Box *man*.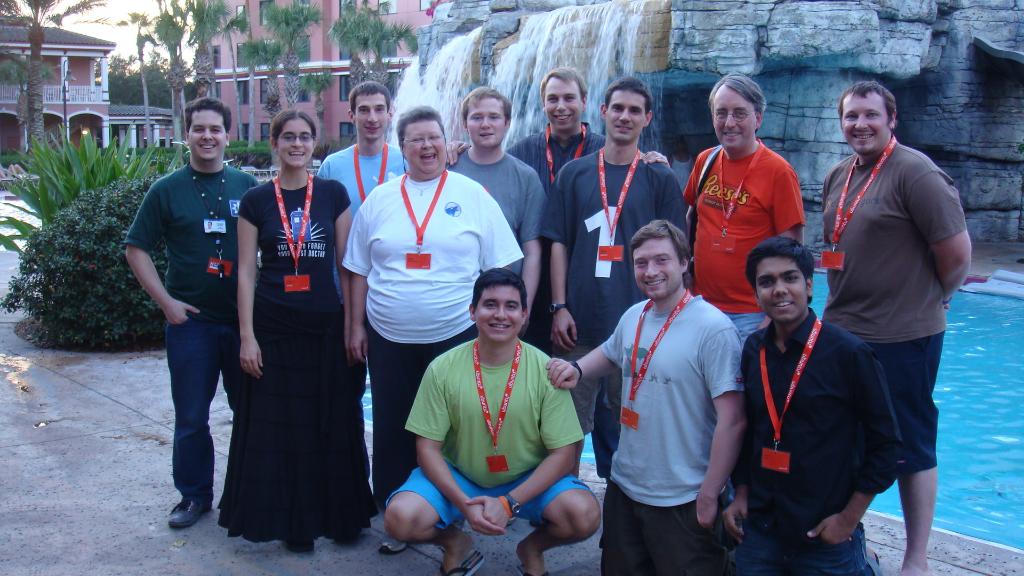
(445,65,673,479).
